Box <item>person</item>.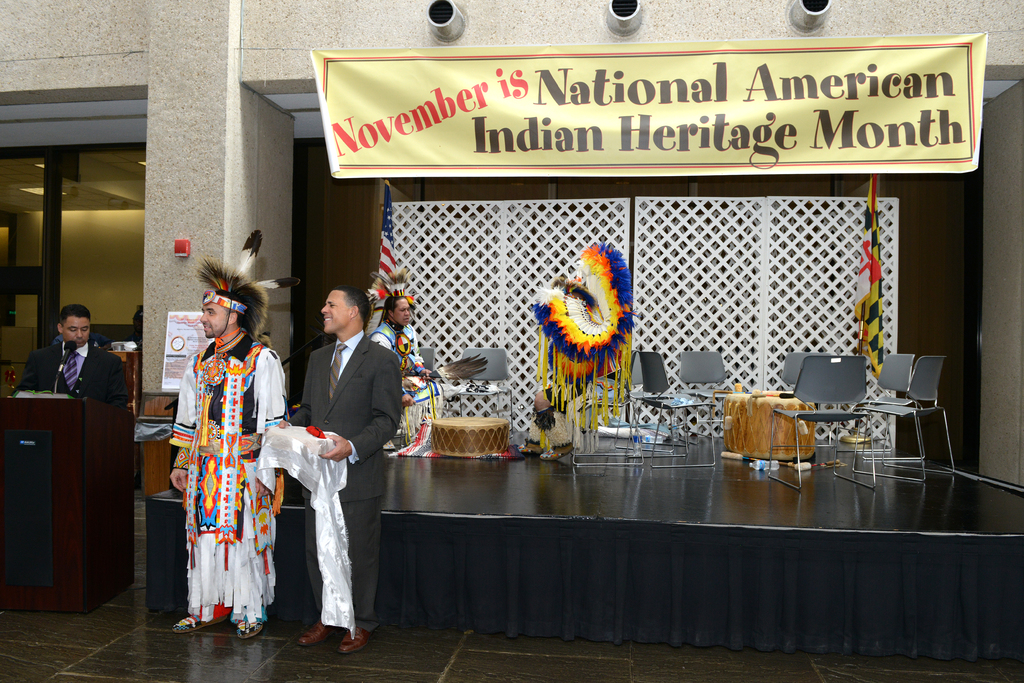
x1=169 y1=252 x2=289 y2=646.
